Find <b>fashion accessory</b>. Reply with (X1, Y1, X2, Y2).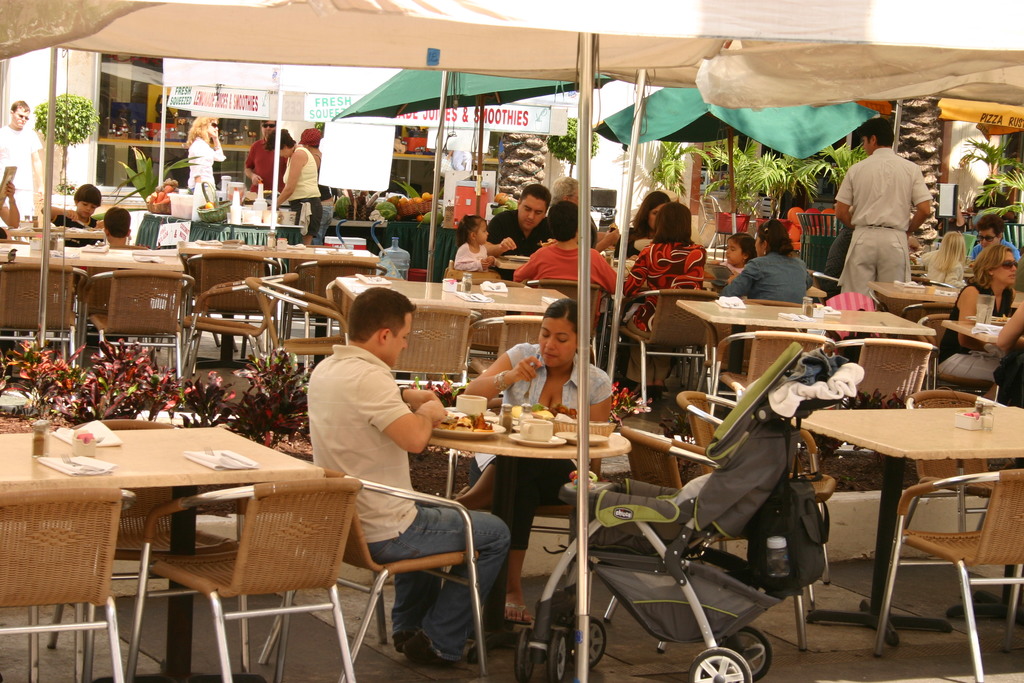
(492, 370, 509, 393).
